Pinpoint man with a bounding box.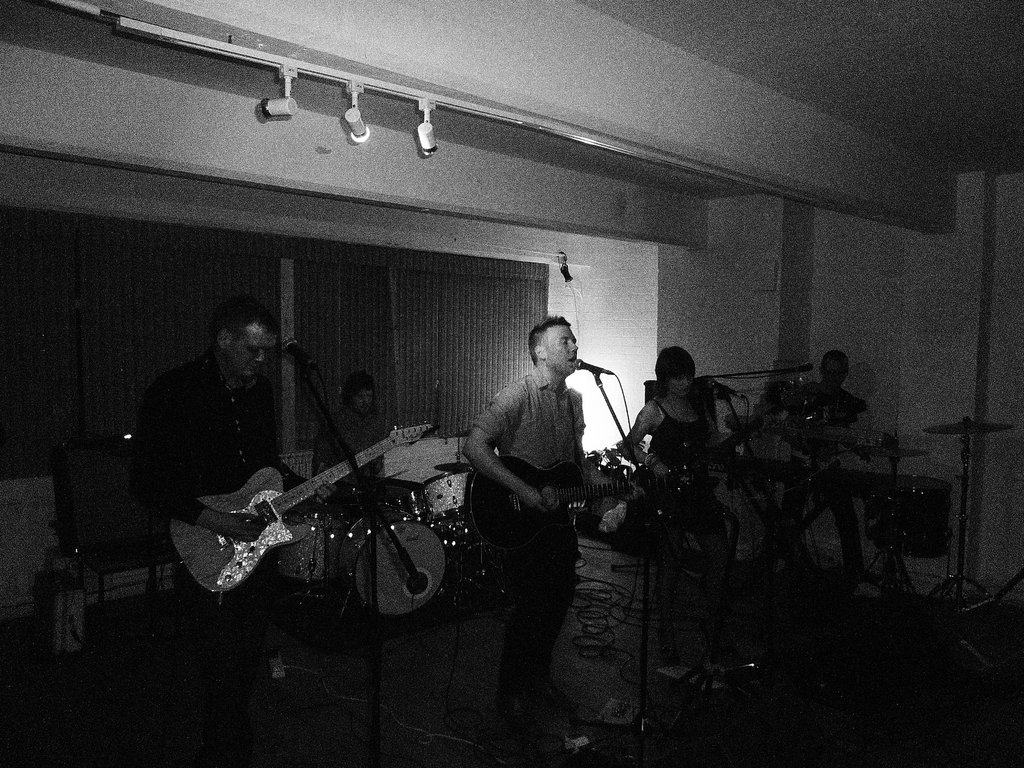
(449, 305, 627, 671).
